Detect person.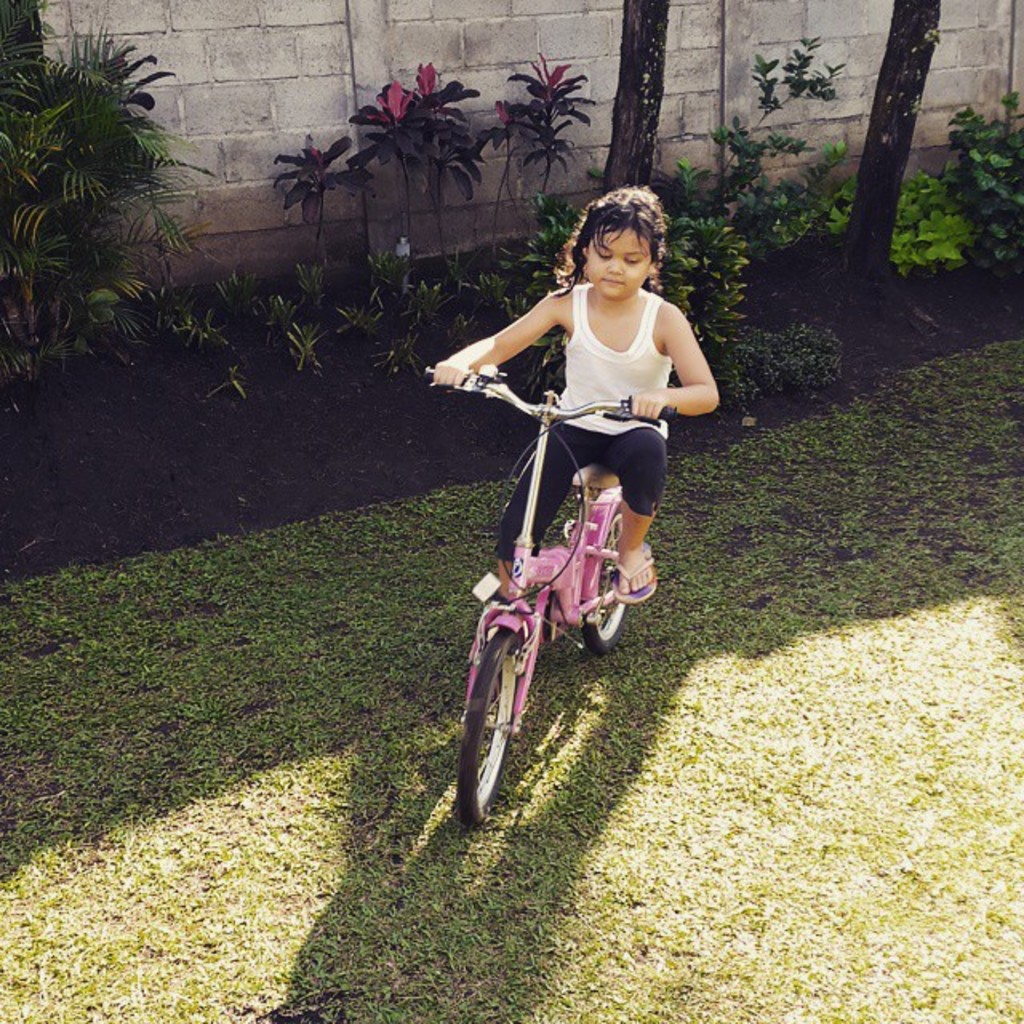
Detected at BBox(456, 190, 715, 632).
